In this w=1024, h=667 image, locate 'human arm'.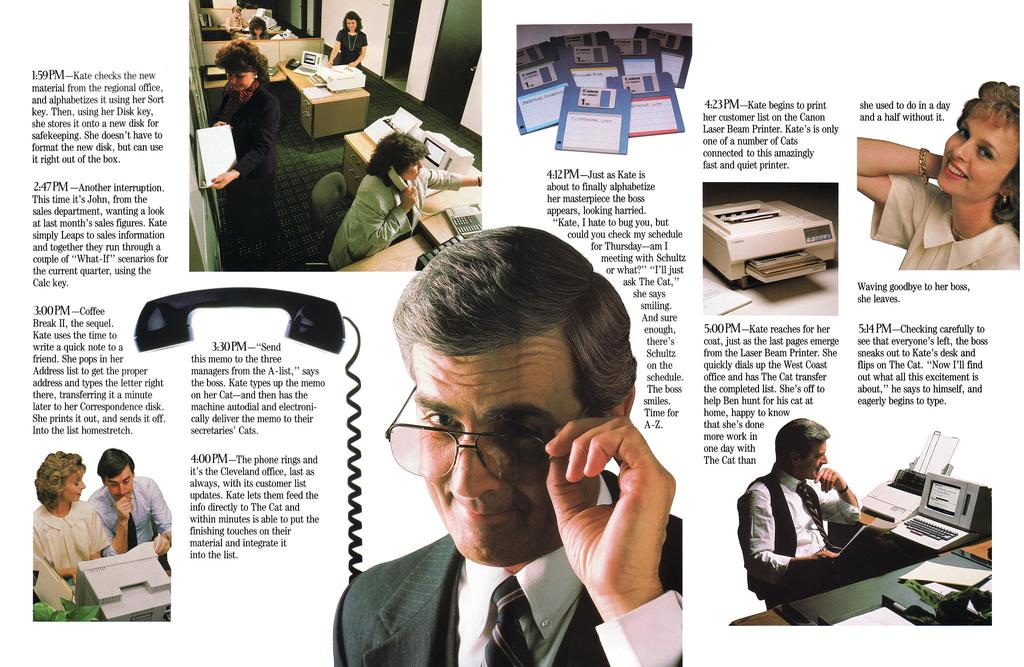
Bounding box: <region>742, 479, 837, 574</region>.
